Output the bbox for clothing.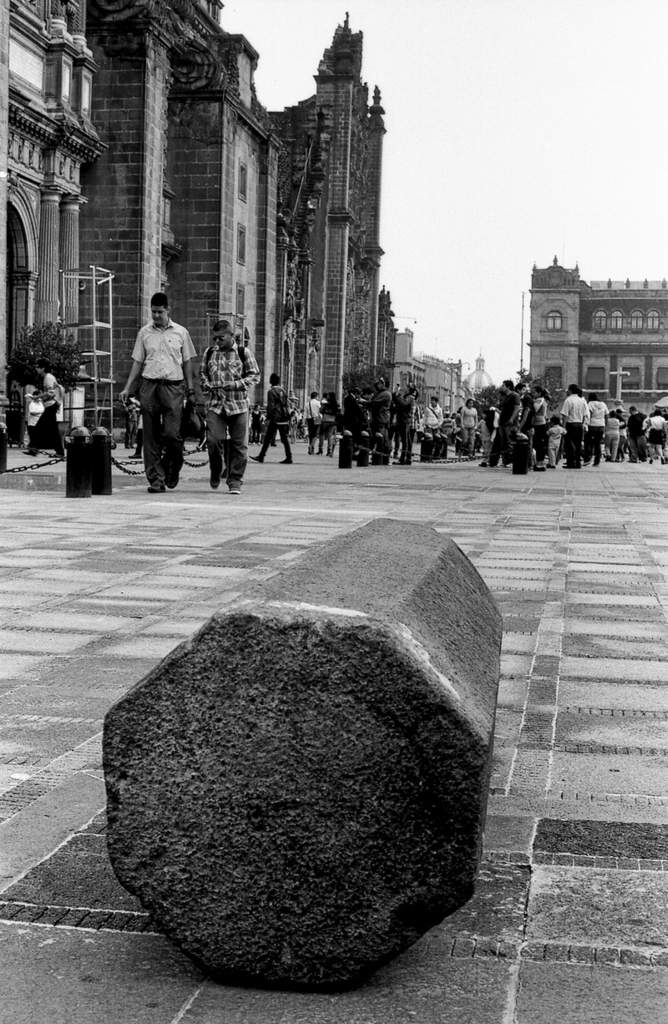
x1=23 y1=370 x2=65 y2=455.
